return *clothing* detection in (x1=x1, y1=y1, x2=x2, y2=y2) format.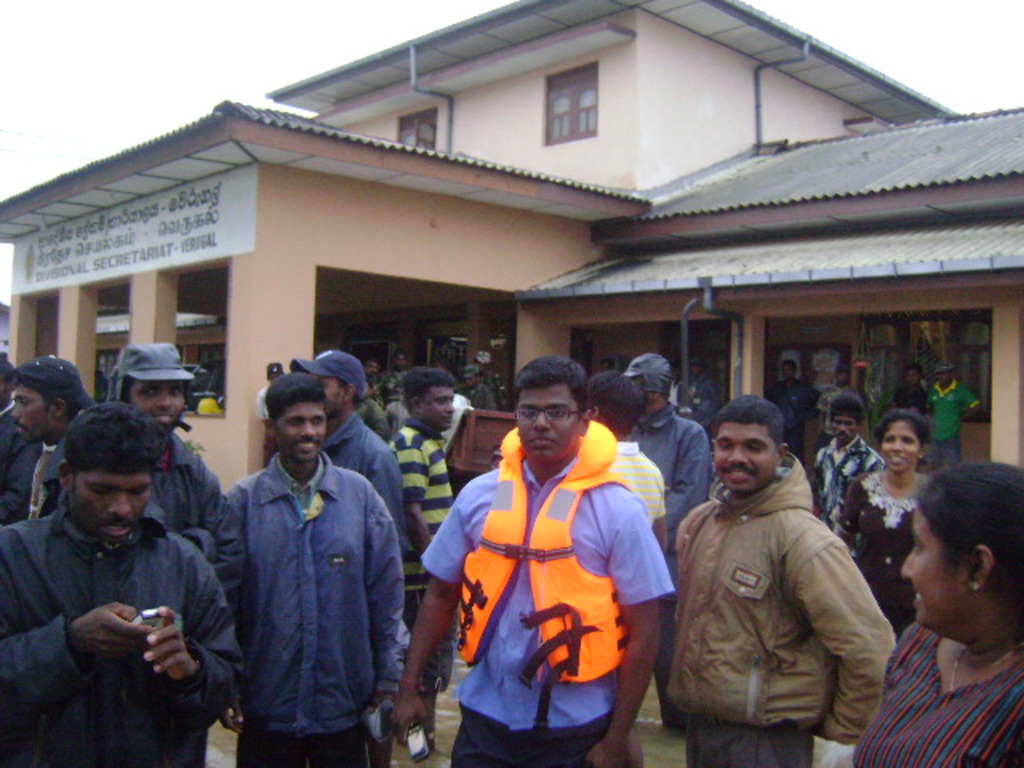
(x1=835, y1=461, x2=933, y2=629).
